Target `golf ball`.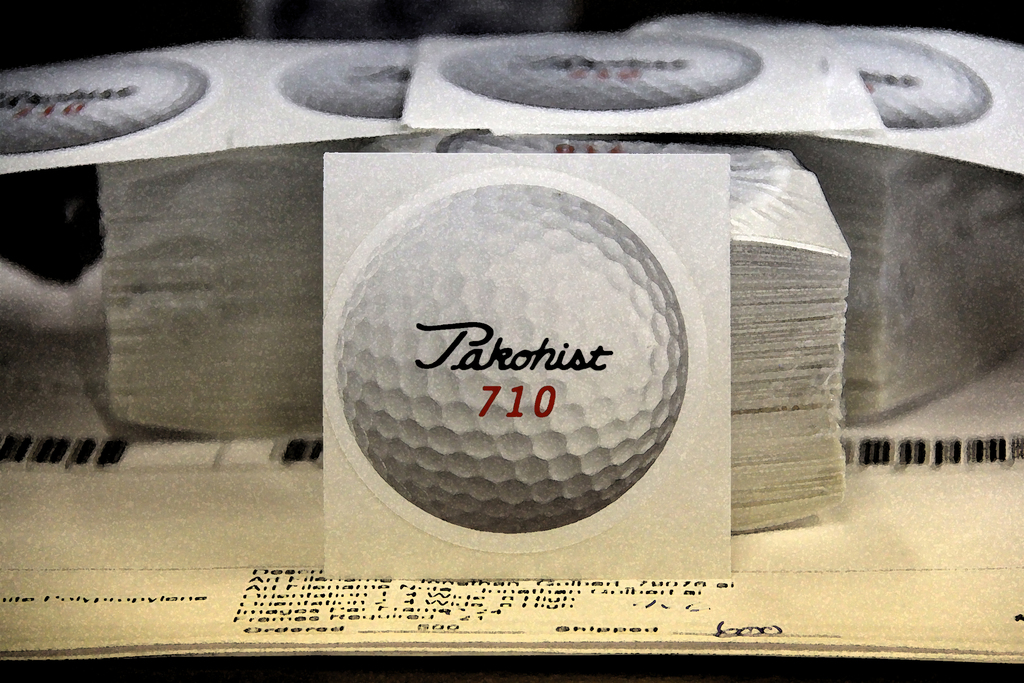
Target region: locate(0, 56, 206, 158).
